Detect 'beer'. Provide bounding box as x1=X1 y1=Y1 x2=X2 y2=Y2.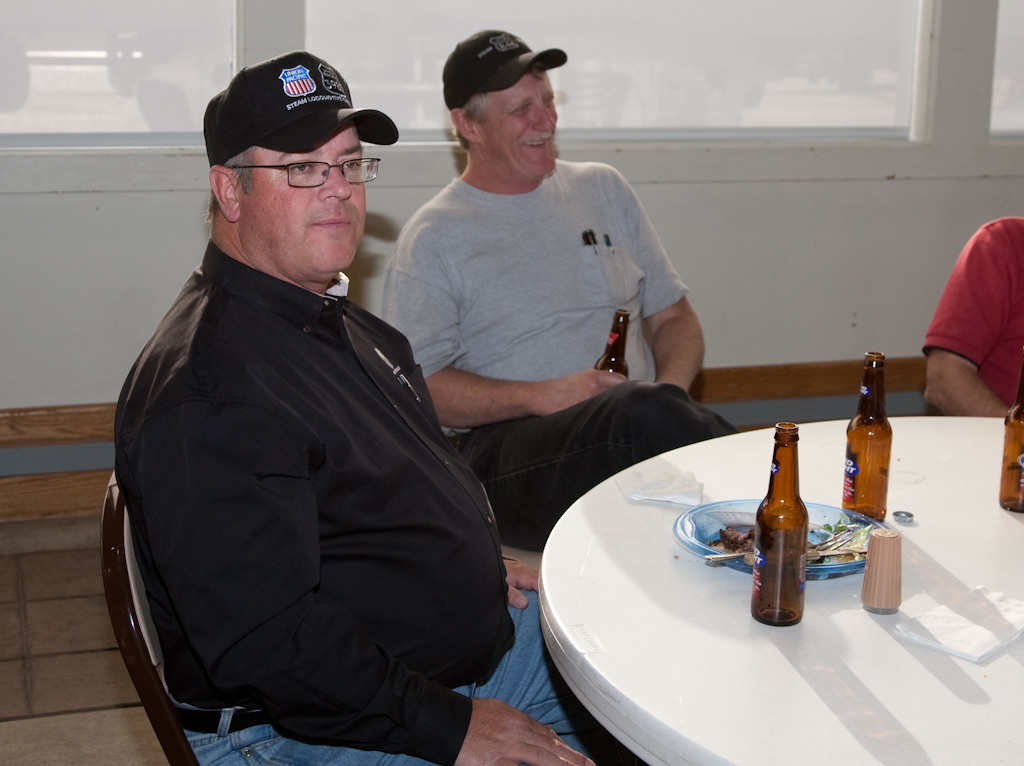
x1=590 y1=309 x2=627 y2=373.
